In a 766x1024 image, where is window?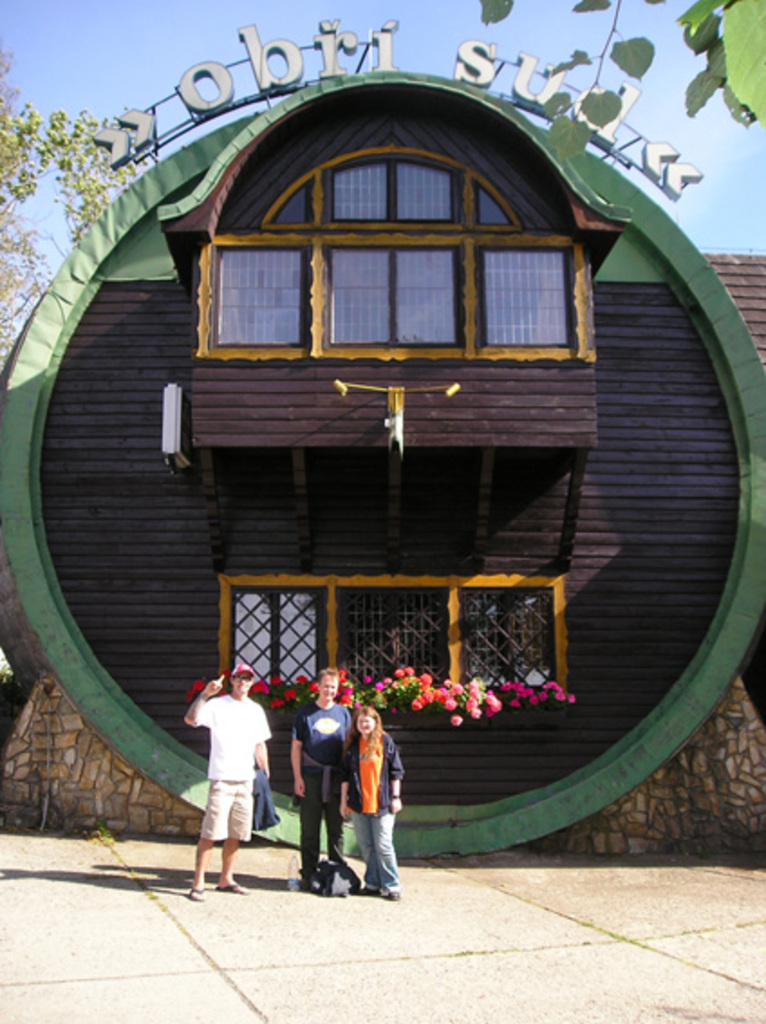
locate(220, 571, 571, 692).
